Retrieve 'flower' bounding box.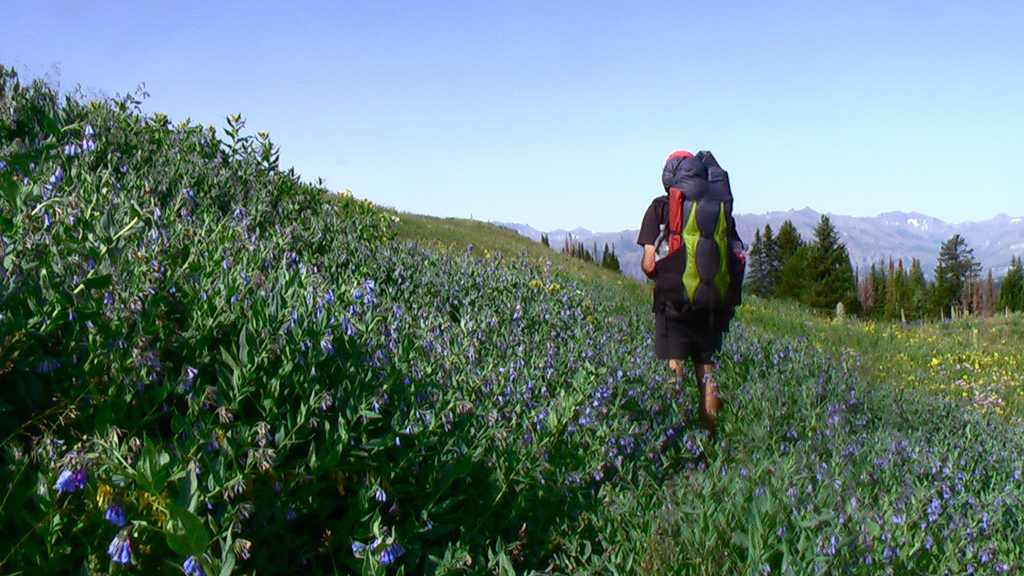
Bounding box: region(402, 374, 415, 387).
